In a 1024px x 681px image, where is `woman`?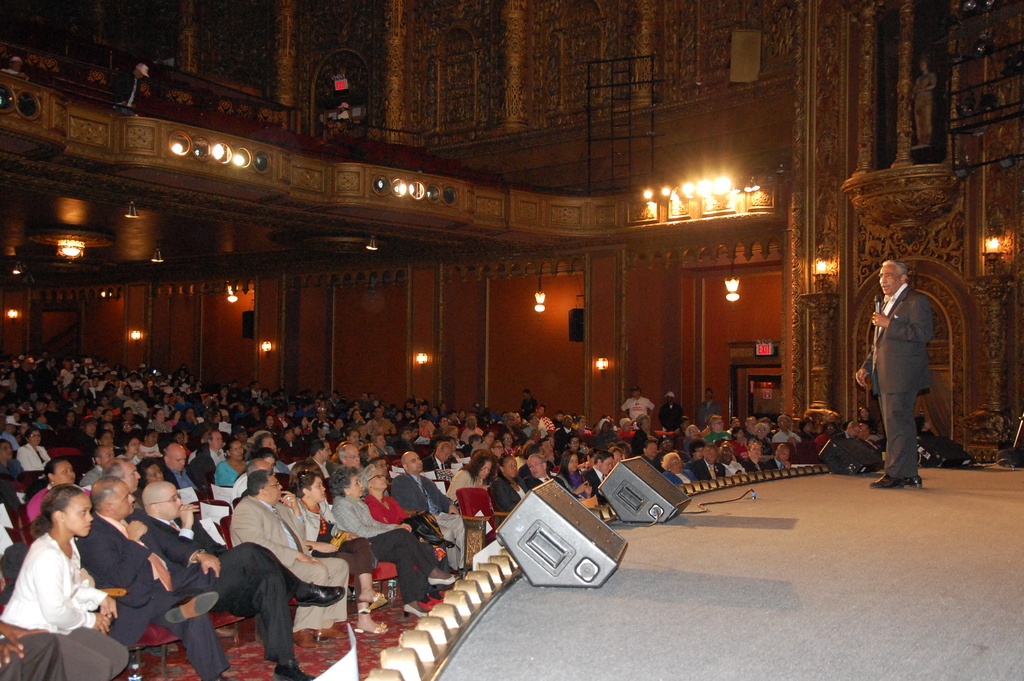
{"x1": 0, "y1": 480, "x2": 124, "y2": 680}.
